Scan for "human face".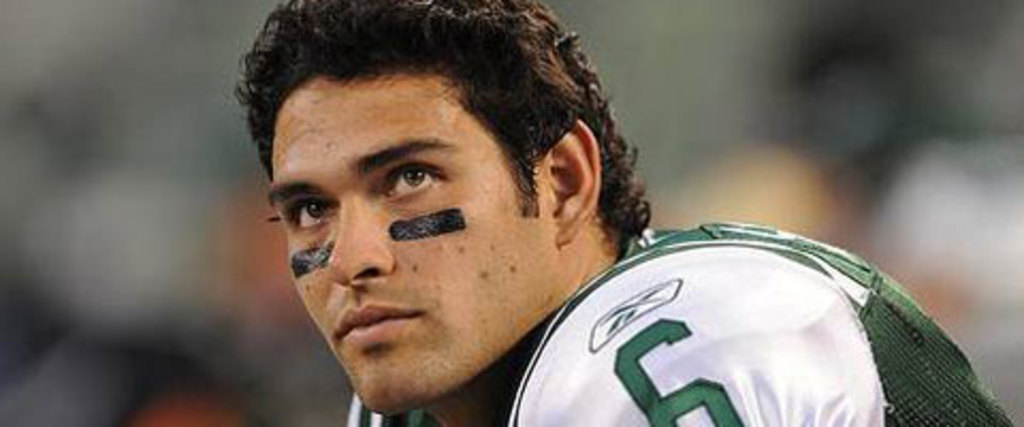
Scan result: (left=271, top=81, right=570, bottom=399).
